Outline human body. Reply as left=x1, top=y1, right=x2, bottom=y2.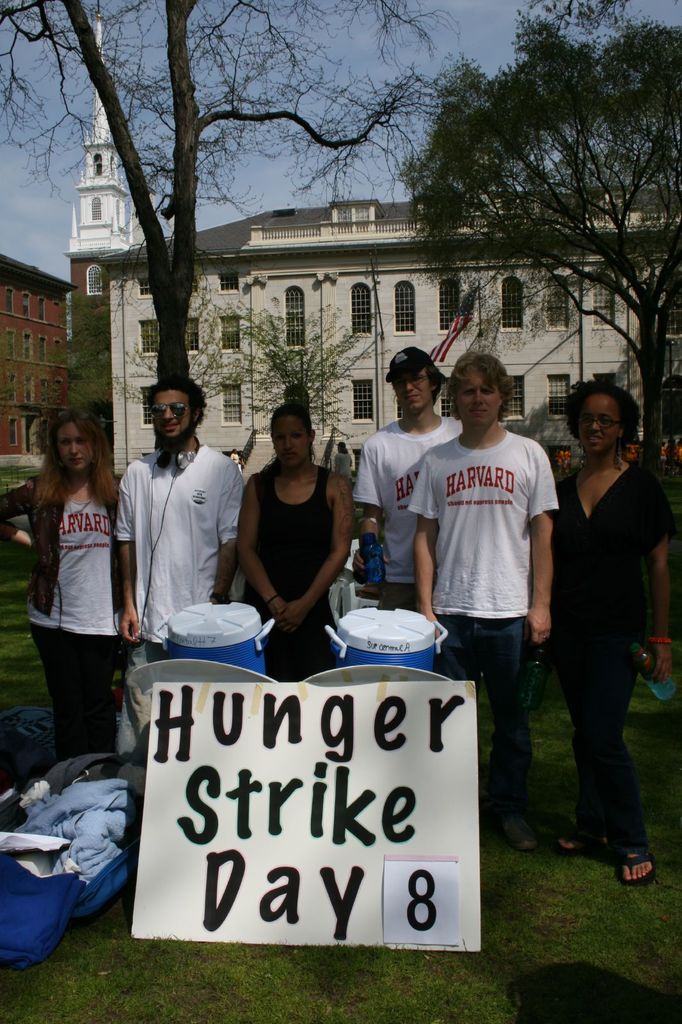
left=242, top=457, right=351, bottom=672.
